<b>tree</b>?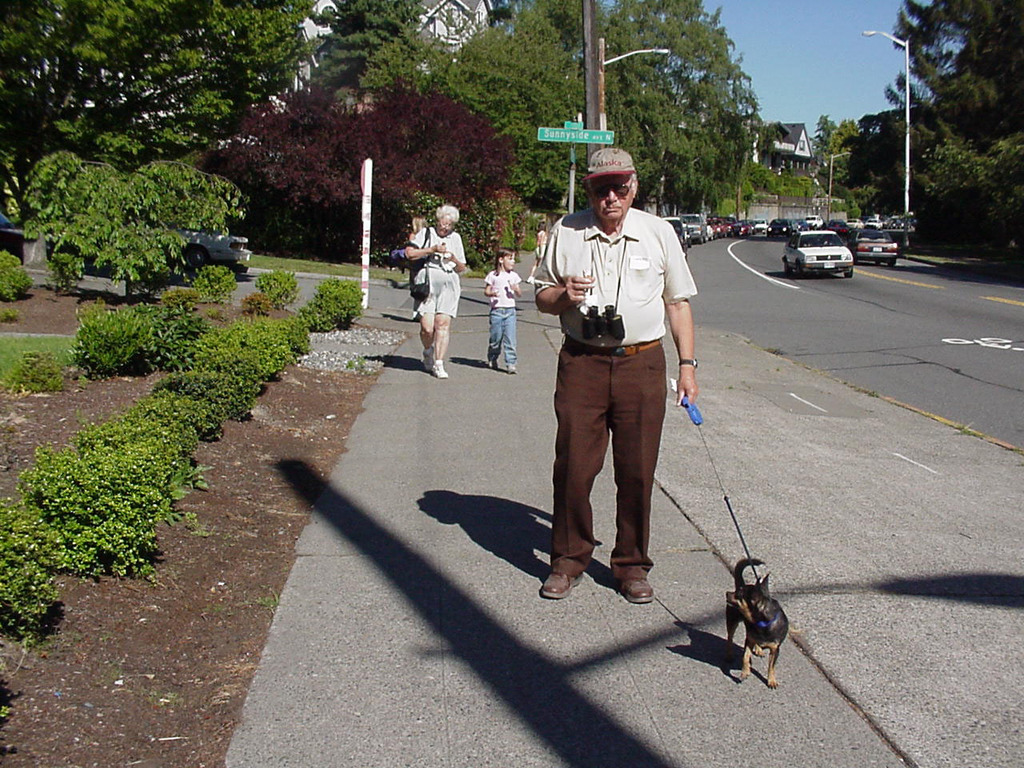
818,114,854,170
